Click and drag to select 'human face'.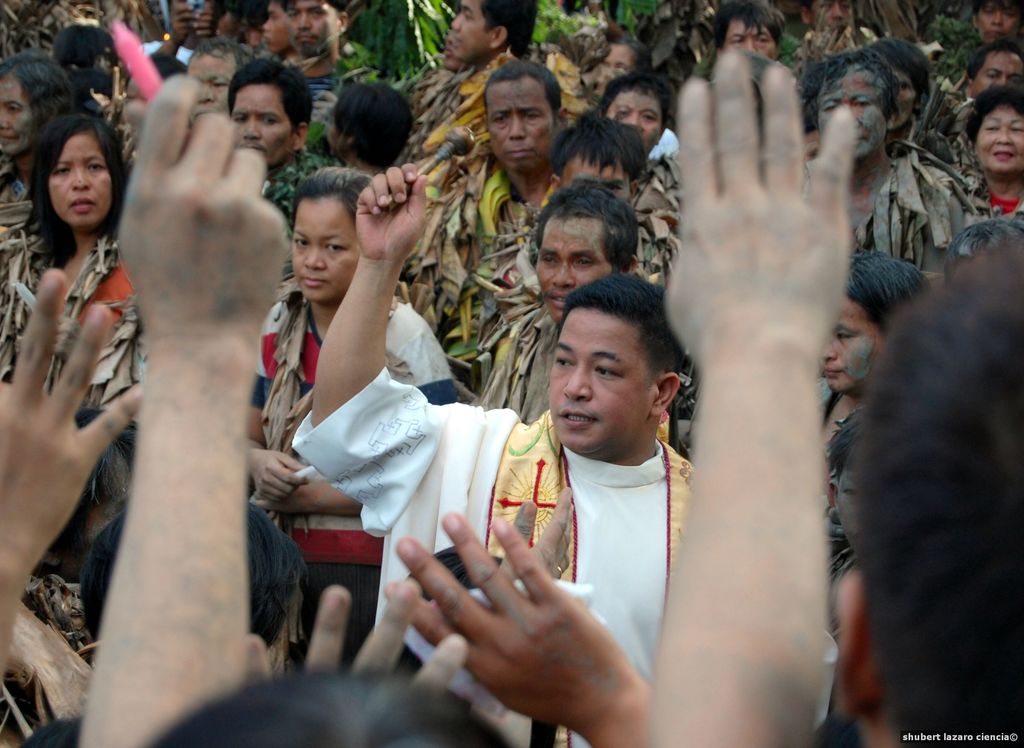
Selection: x1=549, y1=307, x2=655, y2=457.
